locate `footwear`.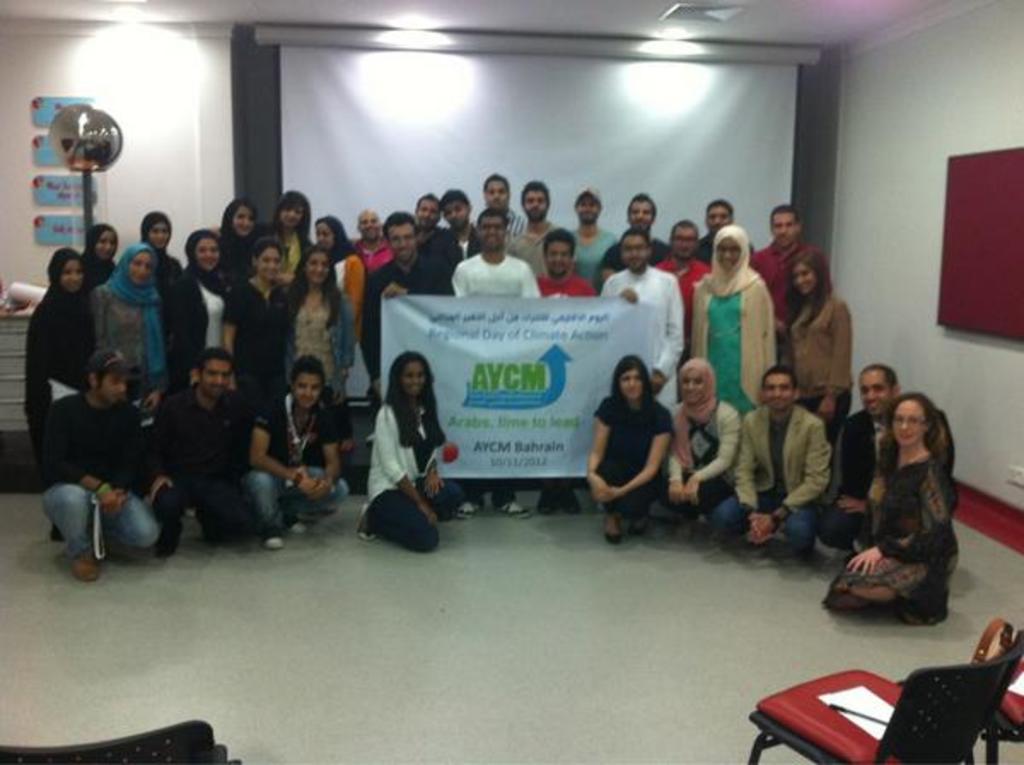
Bounding box: {"x1": 263, "y1": 531, "x2": 287, "y2": 548}.
